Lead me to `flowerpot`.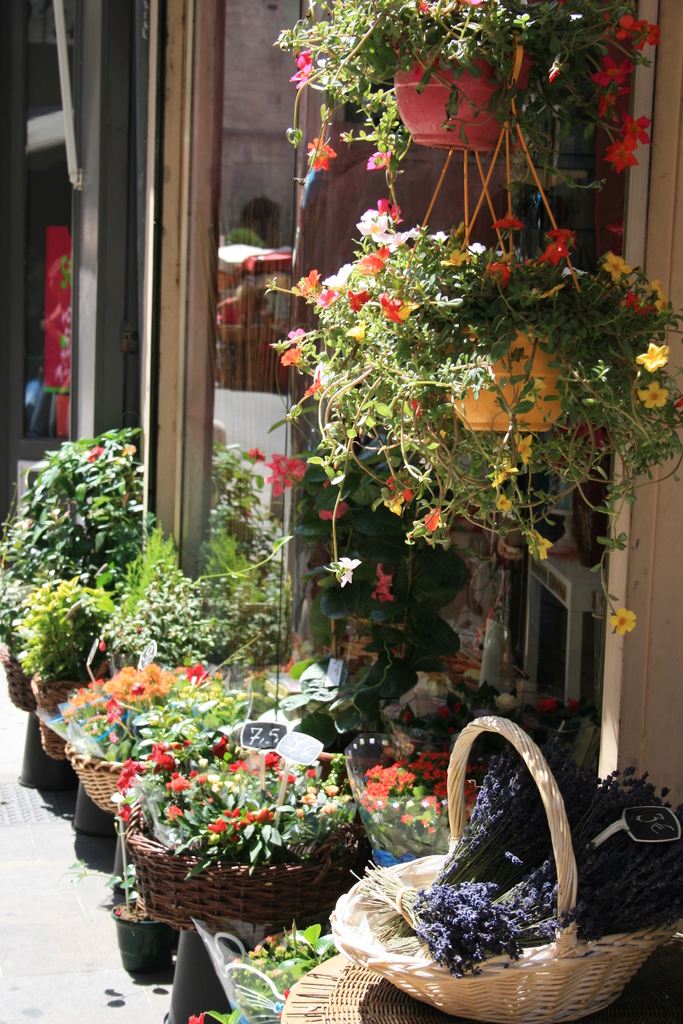
Lead to <box>0,639,36,716</box>.
